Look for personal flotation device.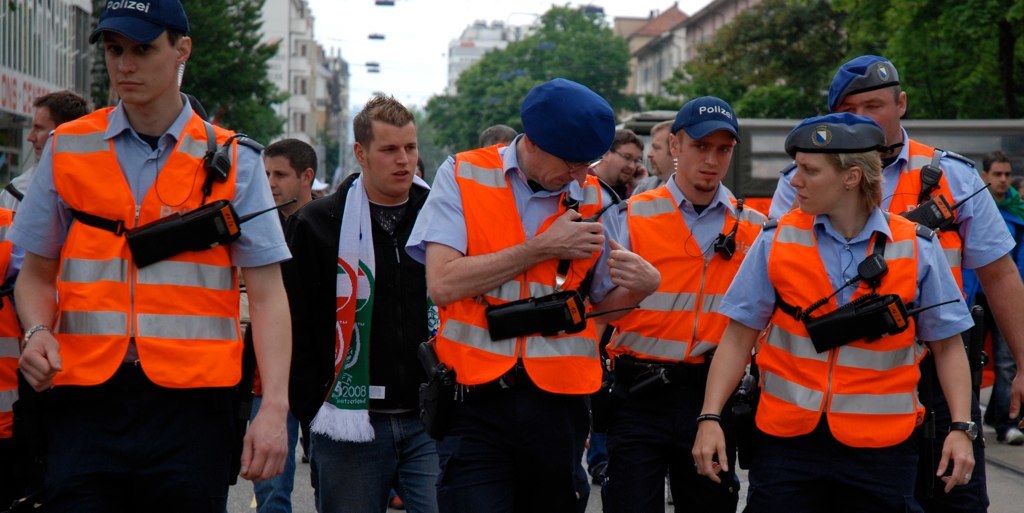
Found: bbox(424, 136, 611, 394).
